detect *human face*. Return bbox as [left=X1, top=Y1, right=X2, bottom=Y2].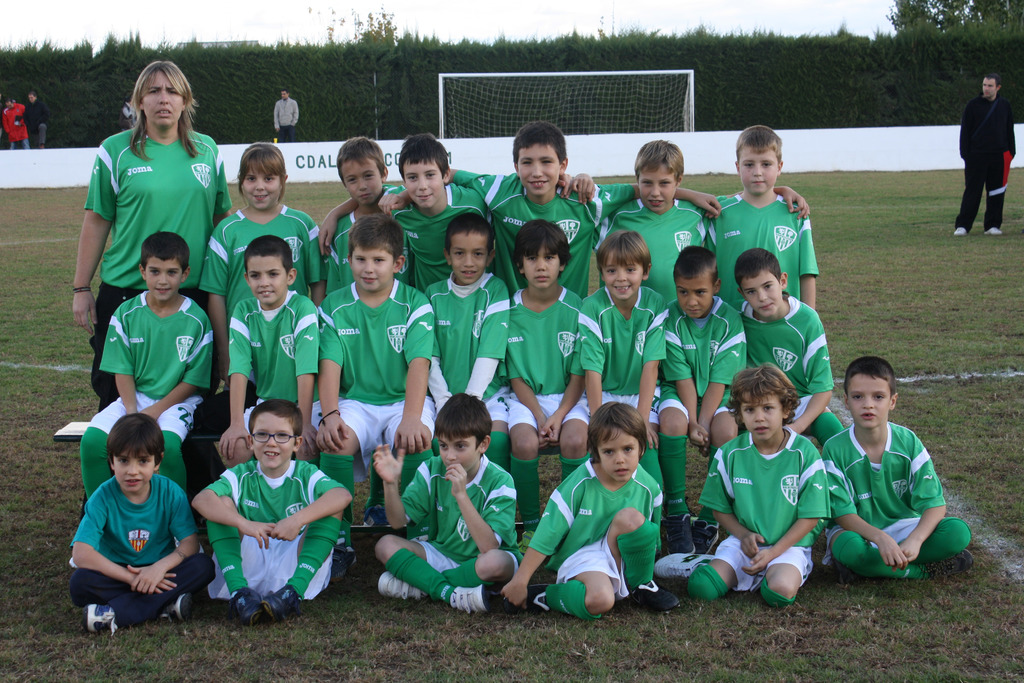
[left=247, top=254, right=286, bottom=303].
